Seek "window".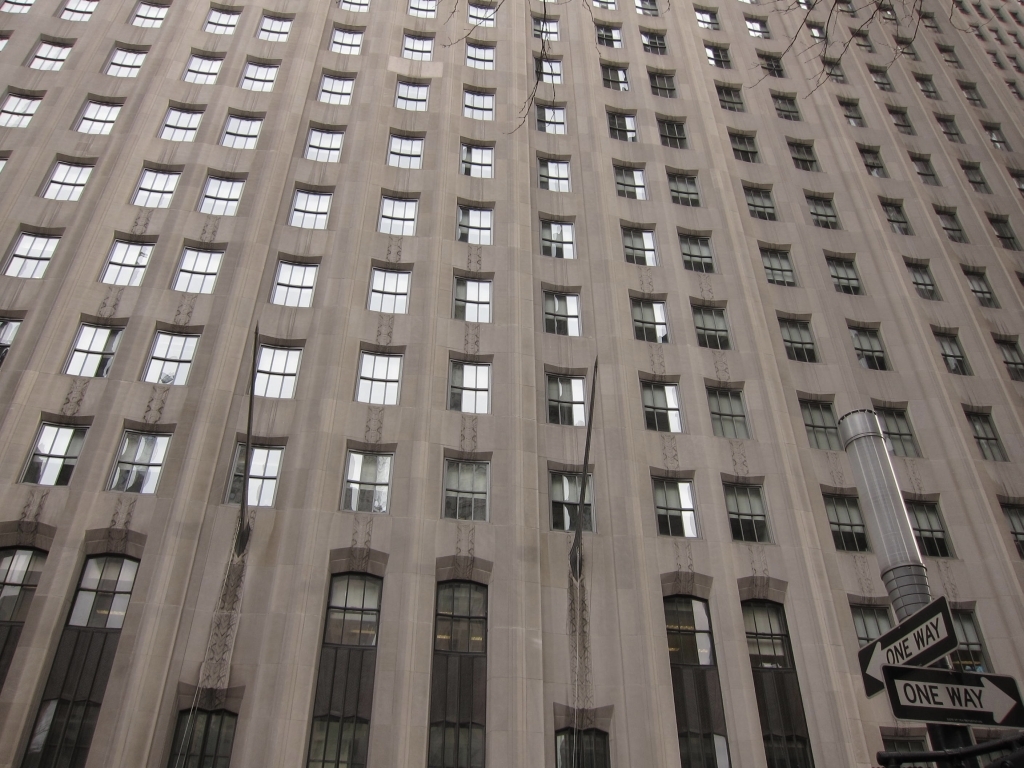
x1=839, y1=0, x2=854, y2=15.
